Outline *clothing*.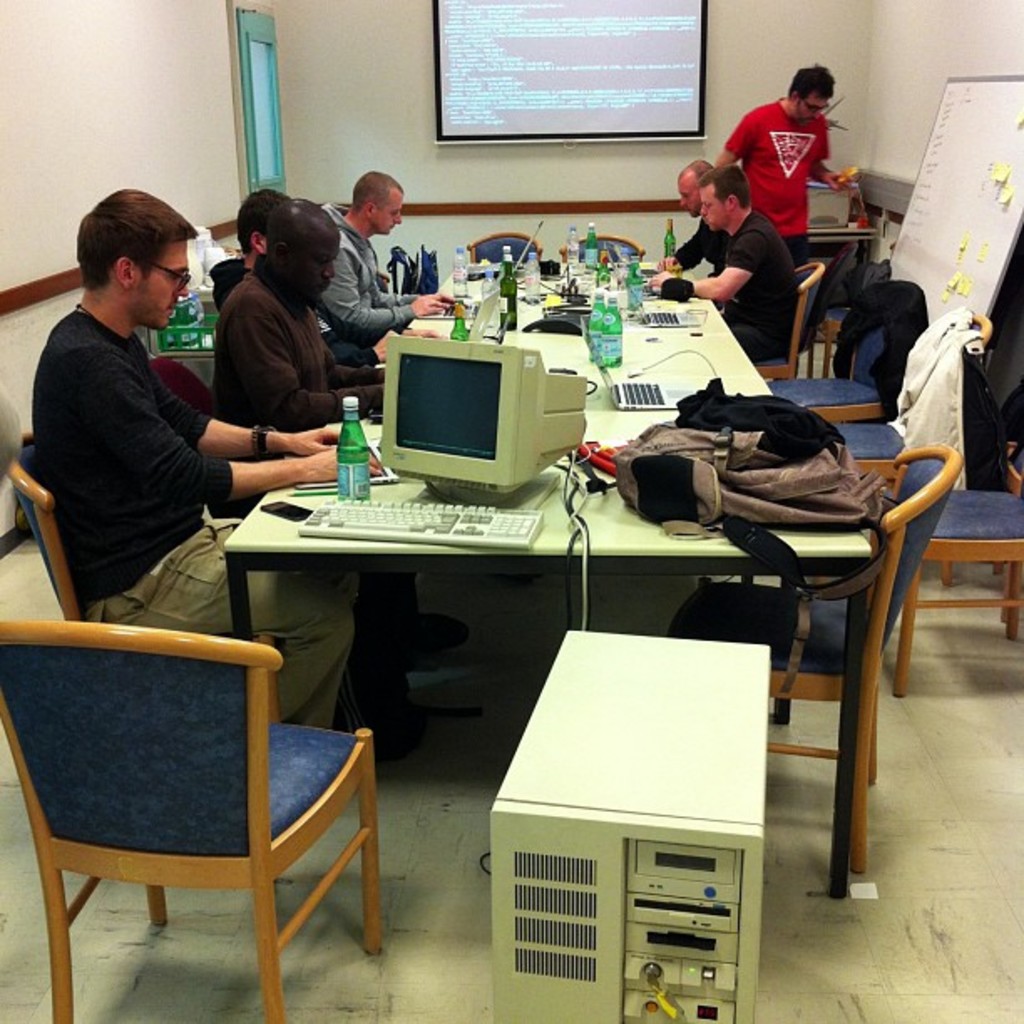
Outline: 97,504,373,758.
